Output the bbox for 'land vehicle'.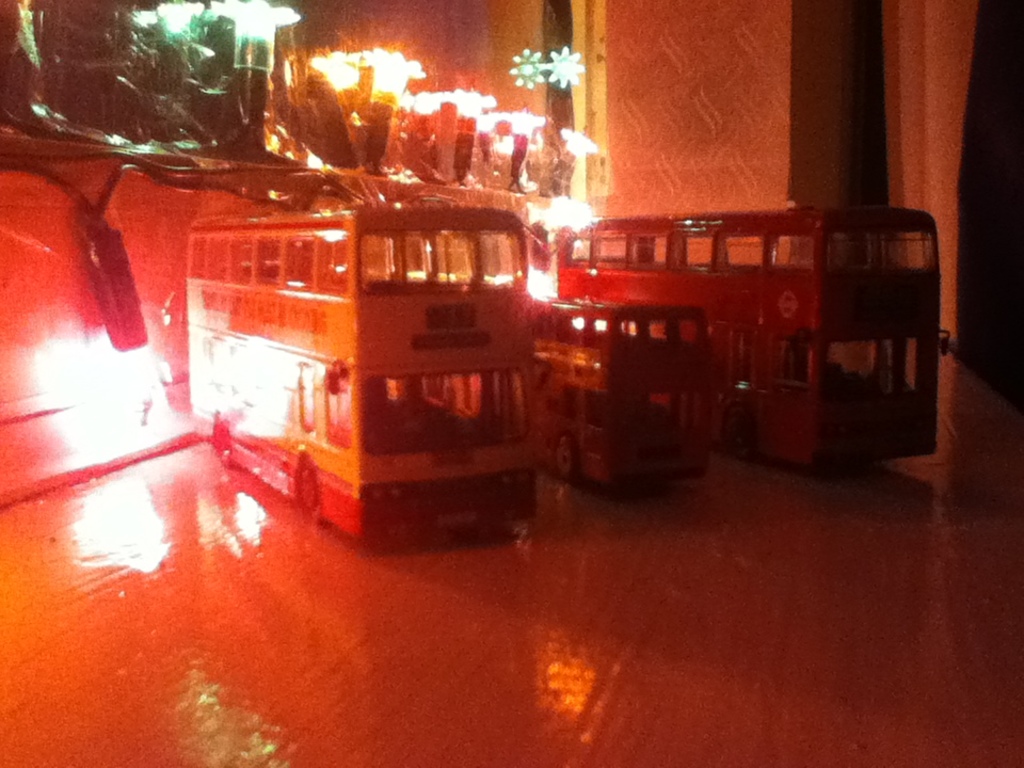
(left=188, top=205, right=531, bottom=537).
